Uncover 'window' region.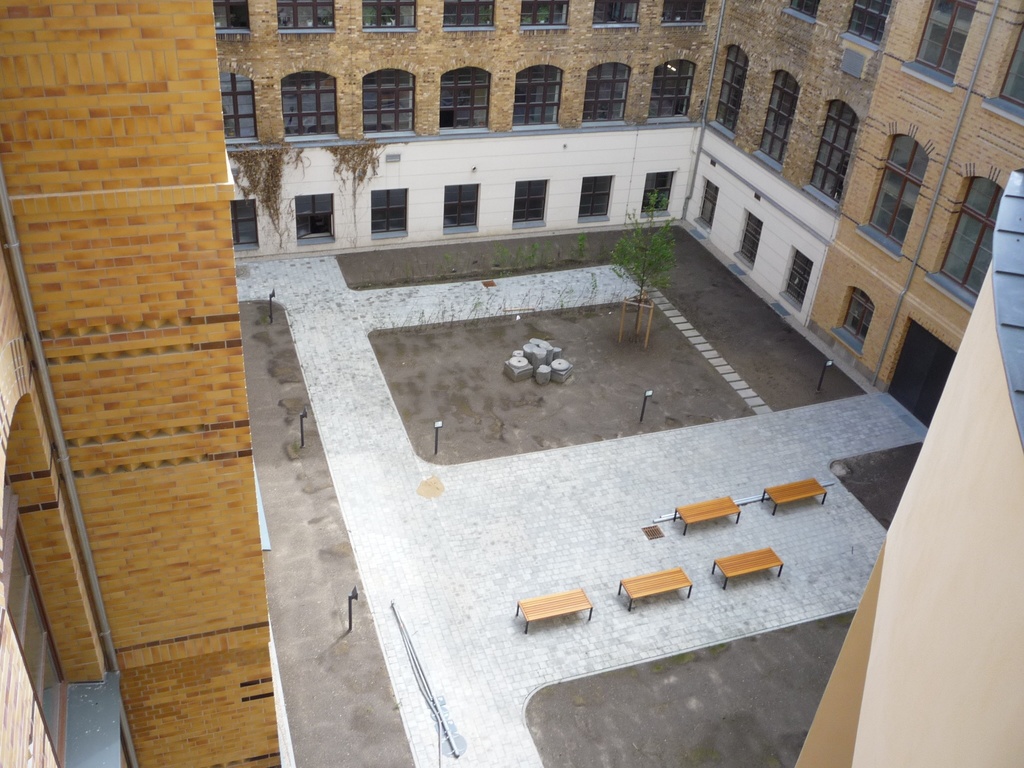
Uncovered: bbox(231, 197, 263, 260).
